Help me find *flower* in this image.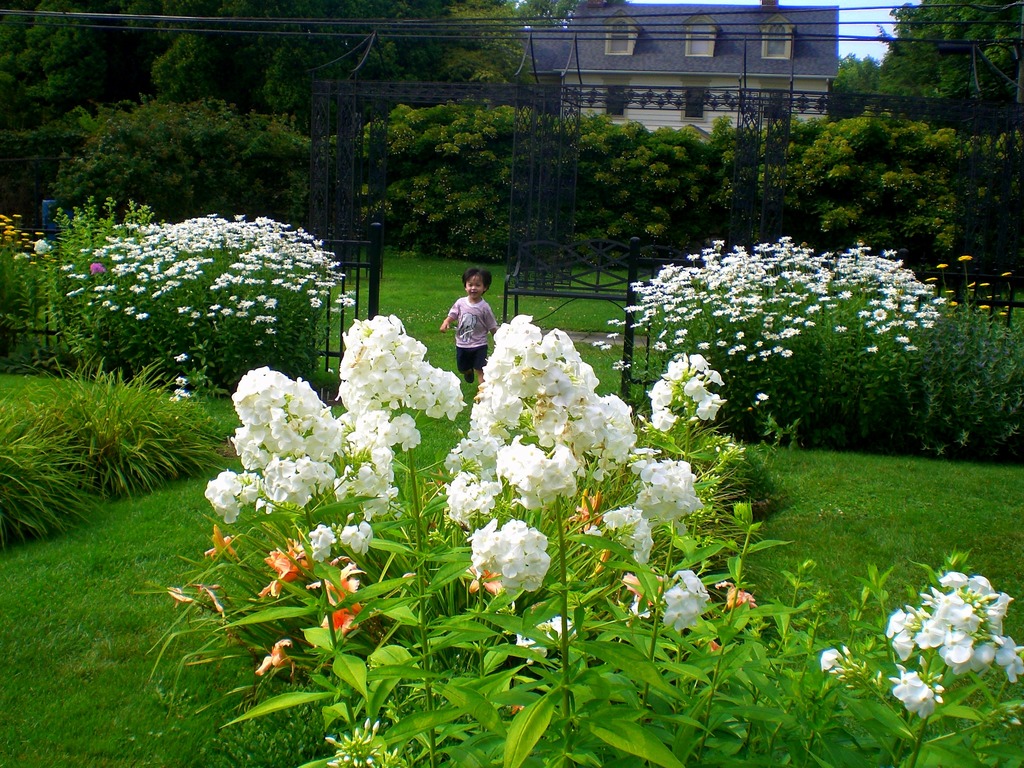
Found it: 615 319 626 327.
